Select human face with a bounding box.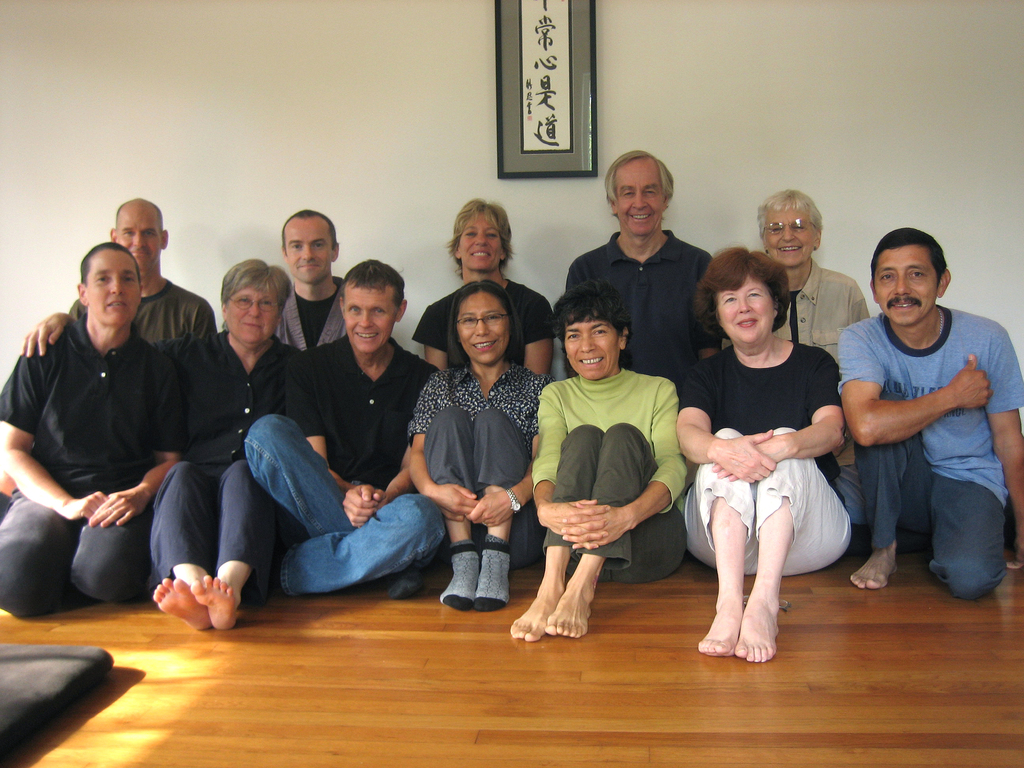
box(227, 281, 272, 347).
